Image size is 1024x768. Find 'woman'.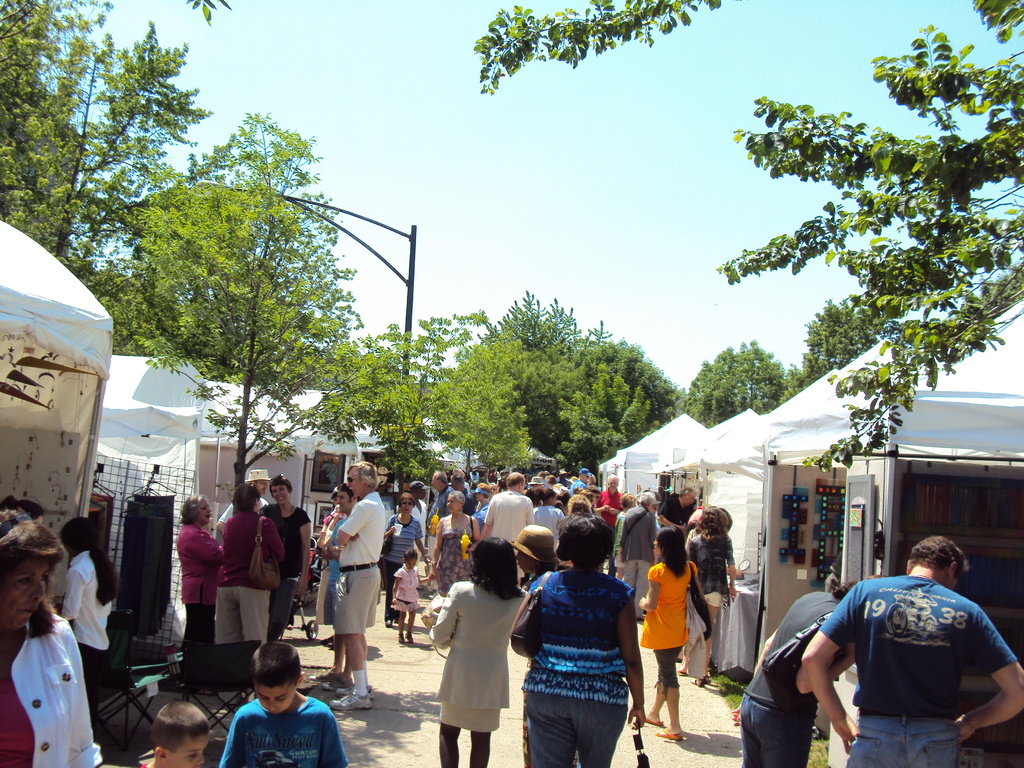
pyautogui.locateOnScreen(423, 547, 514, 753).
